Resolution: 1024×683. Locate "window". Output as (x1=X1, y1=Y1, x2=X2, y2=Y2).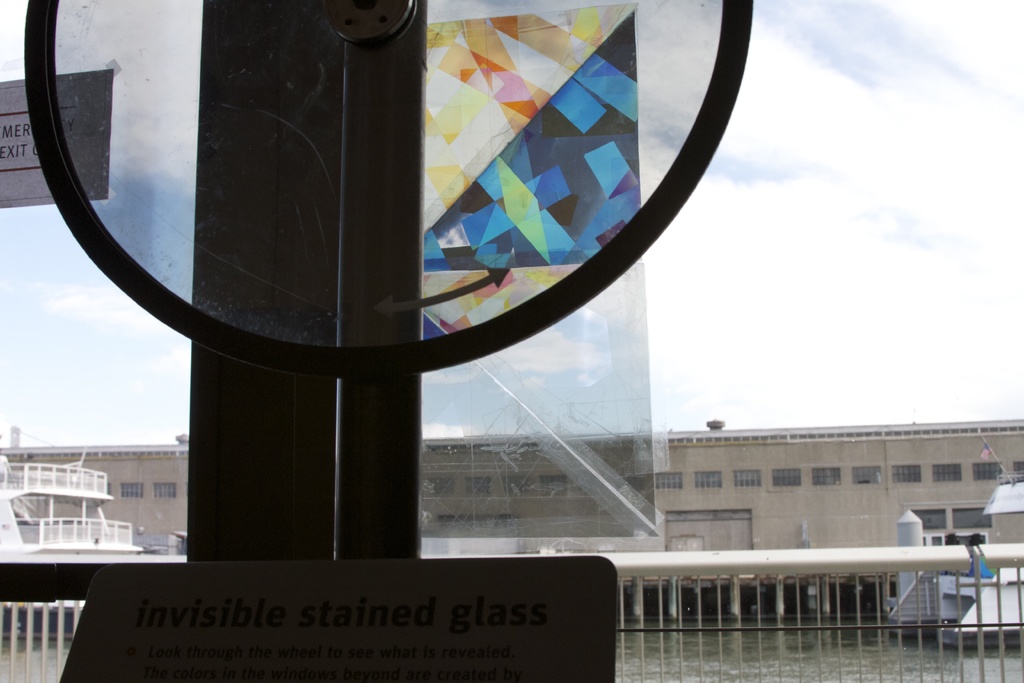
(x1=537, y1=470, x2=566, y2=497).
